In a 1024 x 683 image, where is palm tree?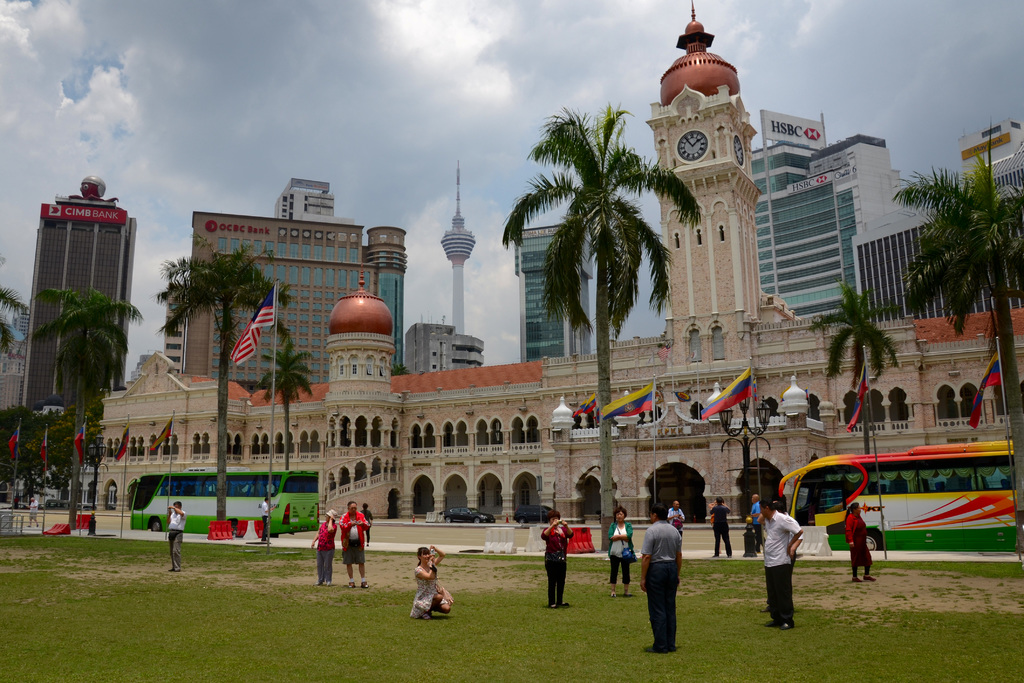
locate(0, 288, 15, 466).
